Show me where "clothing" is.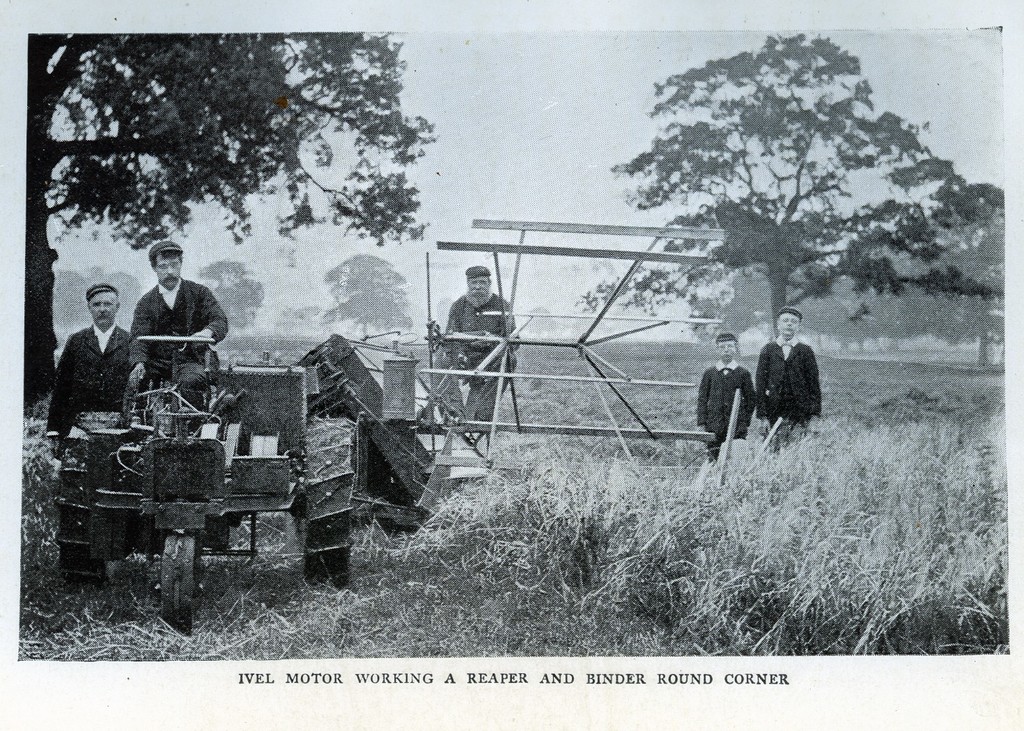
"clothing" is at (428,288,518,423).
